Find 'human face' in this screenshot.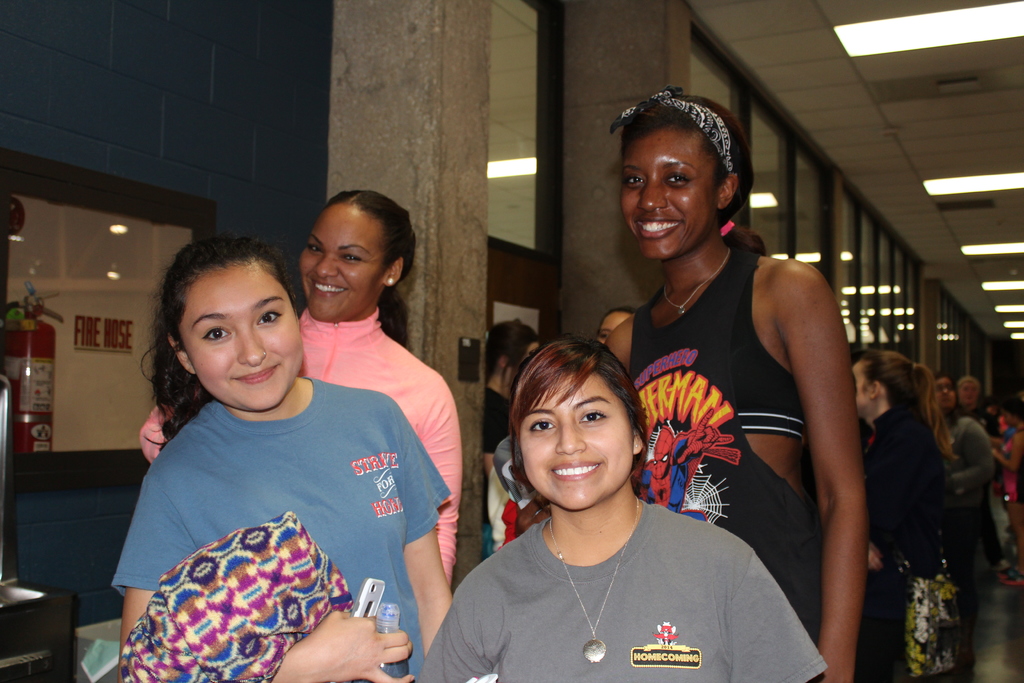
The bounding box for 'human face' is 521,373,633,506.
